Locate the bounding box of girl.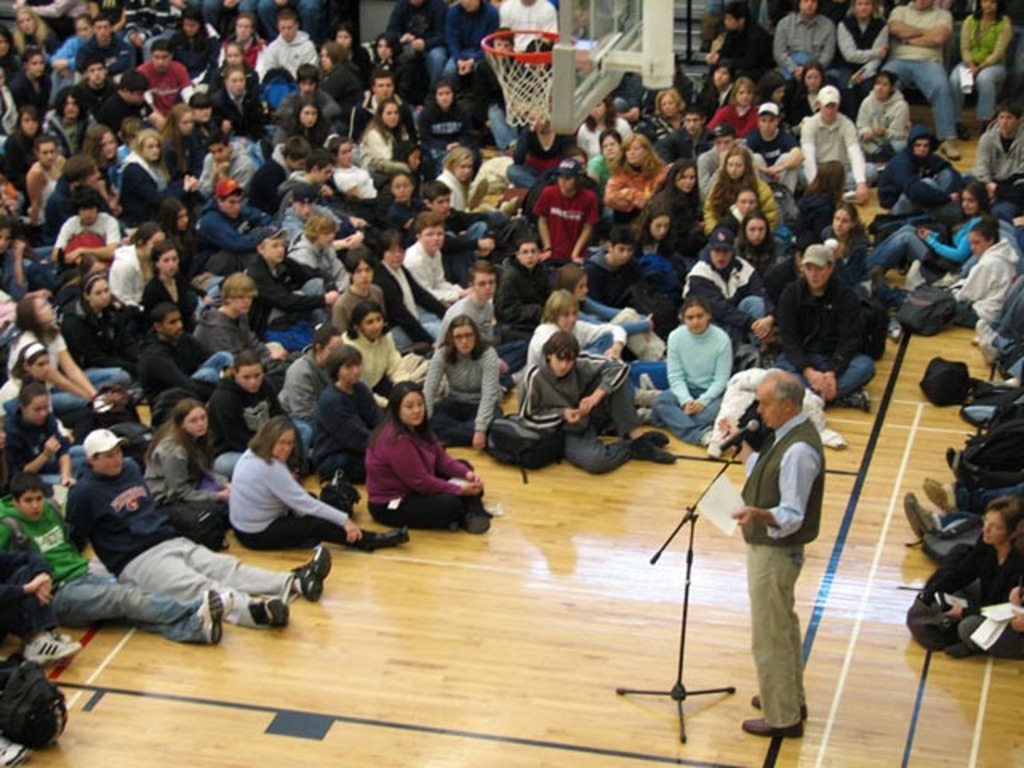
Bounding box: bbox(578, 96, 634, 155).
